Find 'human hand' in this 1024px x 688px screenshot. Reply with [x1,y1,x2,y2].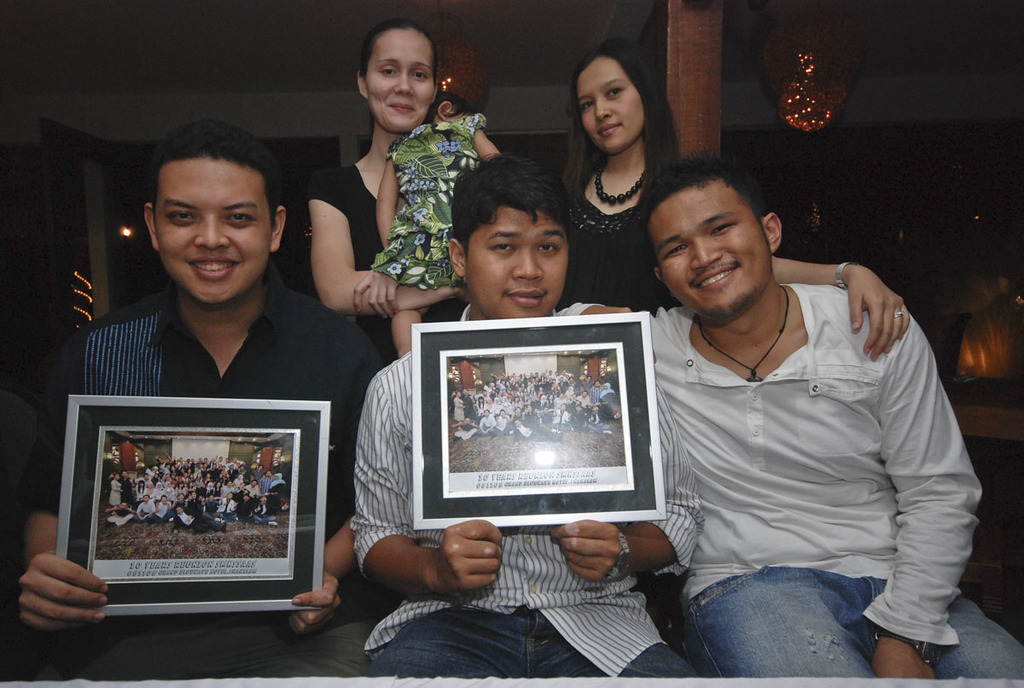
[852,269,913,364].
